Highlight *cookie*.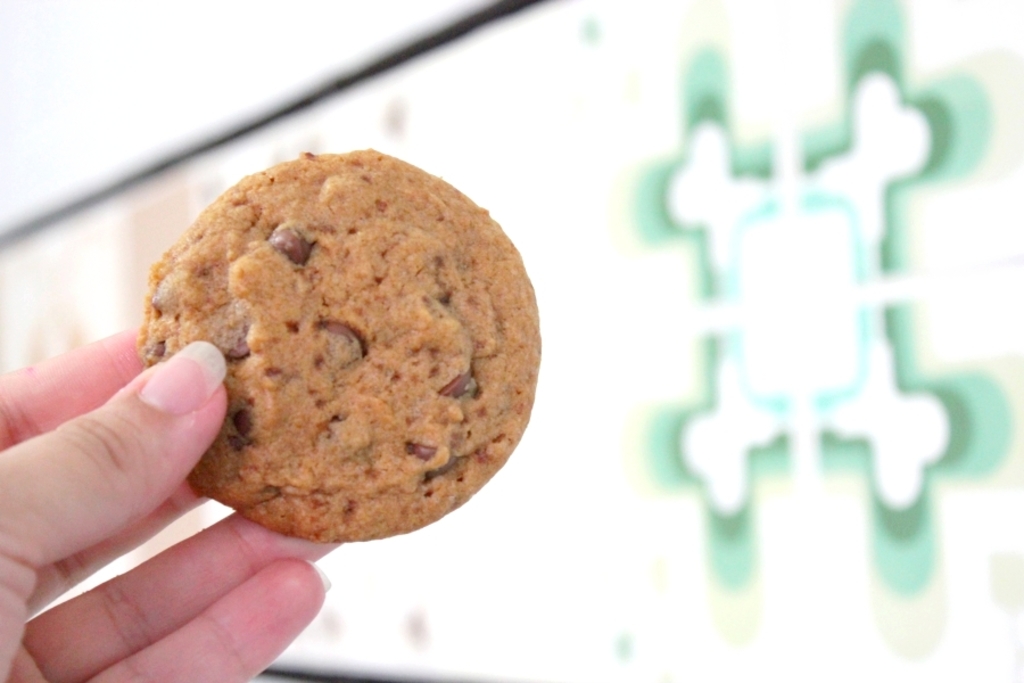
Highlighted region: region(131, 150, 535, 545).
